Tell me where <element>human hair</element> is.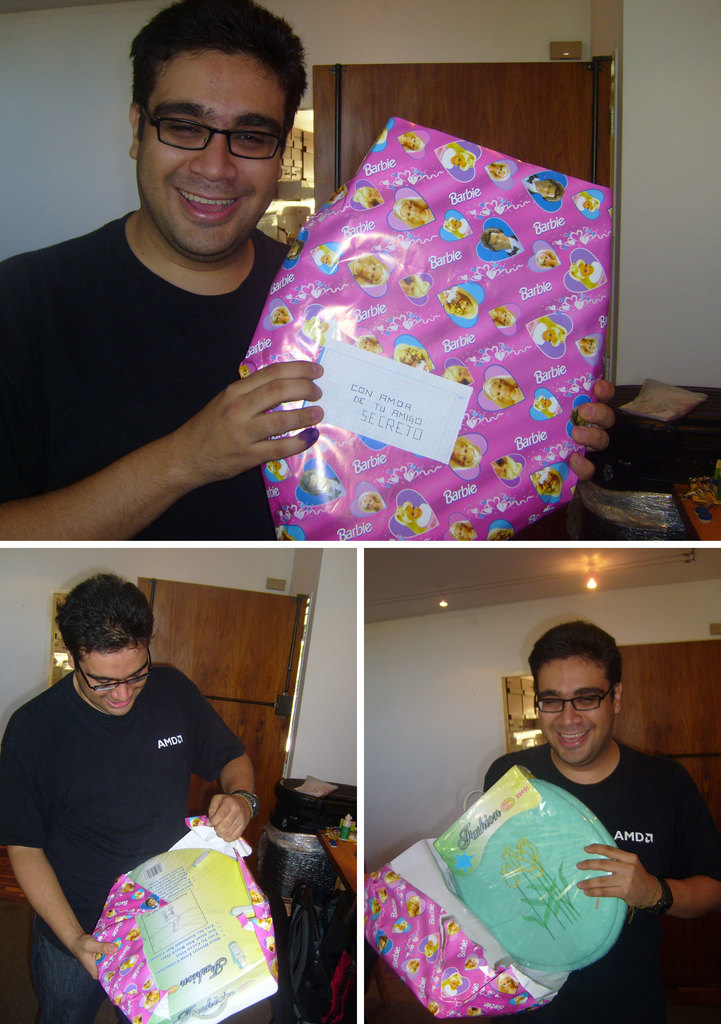
<element>human hair</element> is at Rect(493, 305, 514, 328).
